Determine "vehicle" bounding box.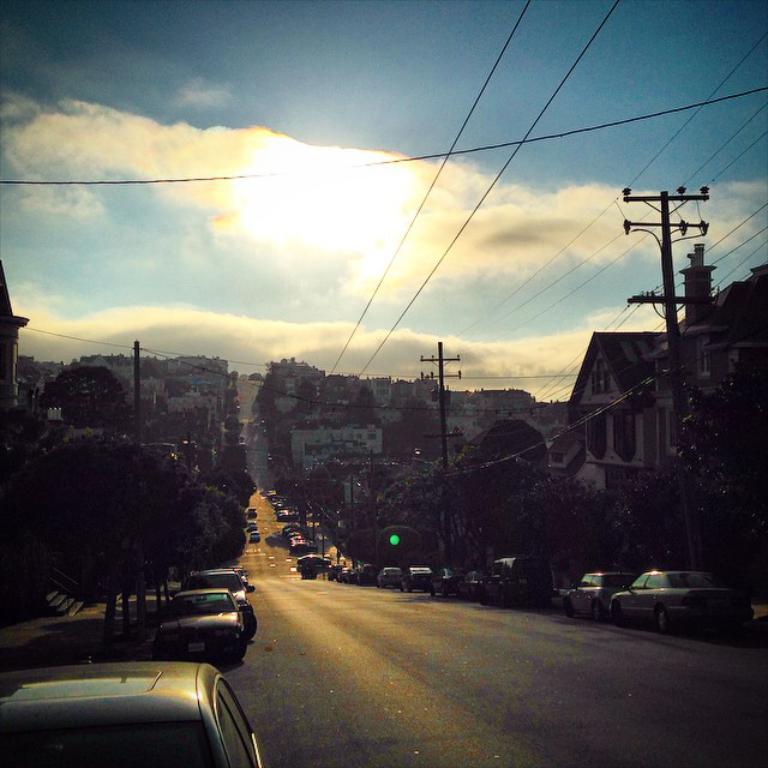
Determined: 142:576:262:659.
